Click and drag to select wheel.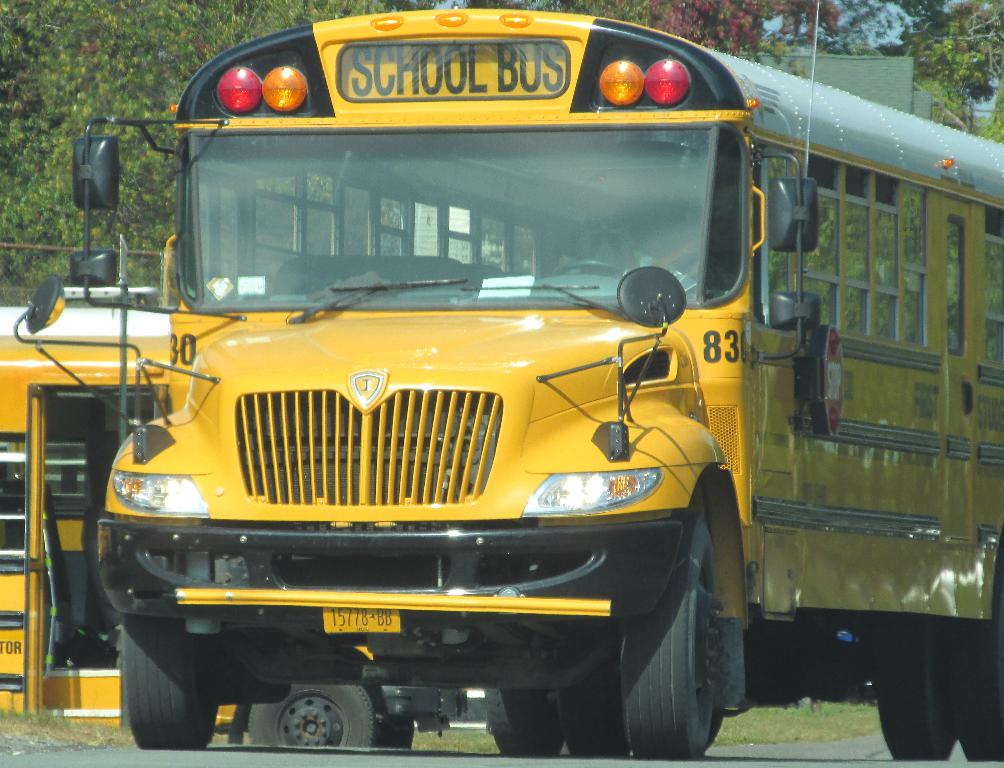
Selection: select_region(877, 666, 959, 762).
